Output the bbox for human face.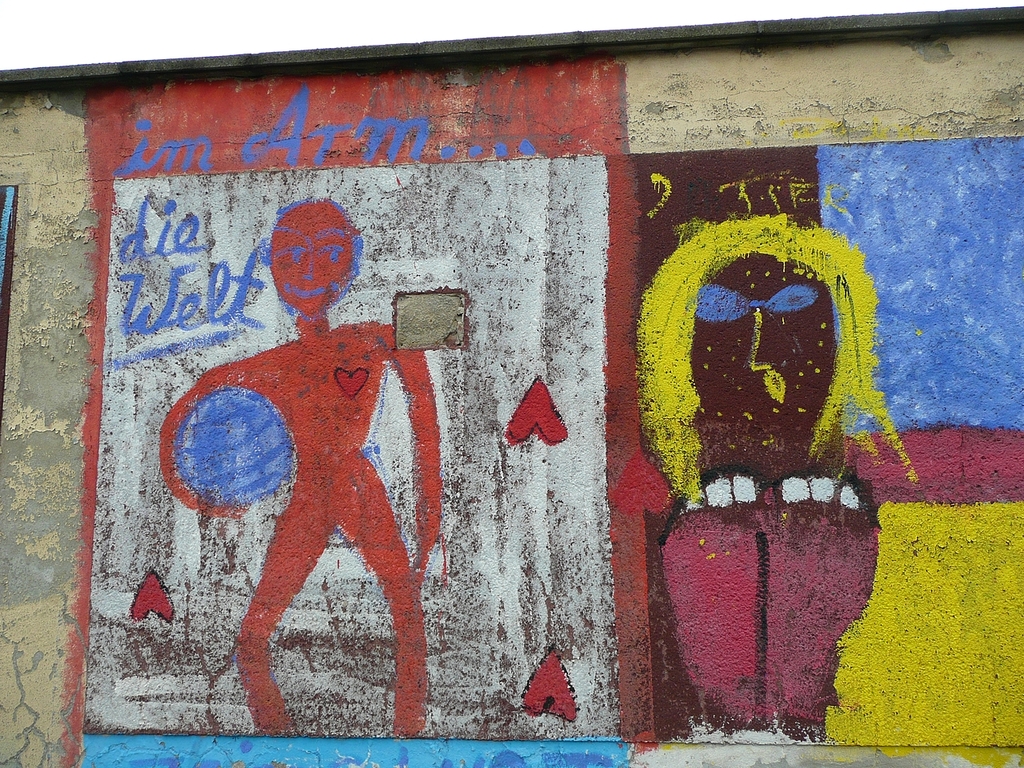
box(269, 213, 350, 311).
